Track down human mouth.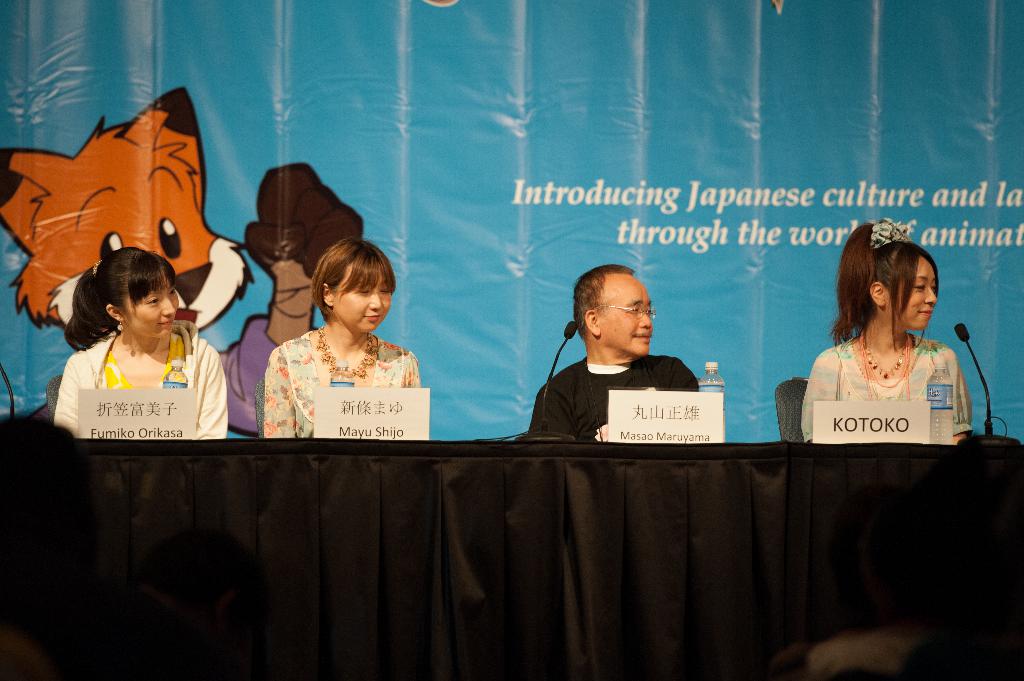
Tracked to bbox(922, 312, 928, 314).
